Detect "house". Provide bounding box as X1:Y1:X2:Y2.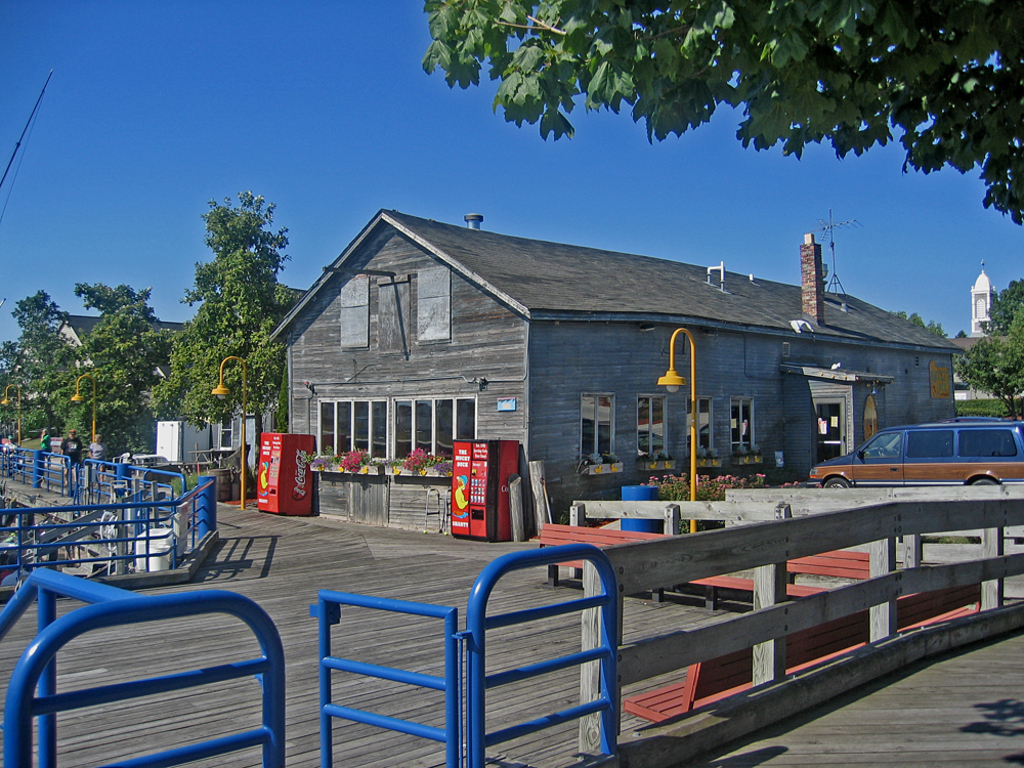
258:204:966:542.
